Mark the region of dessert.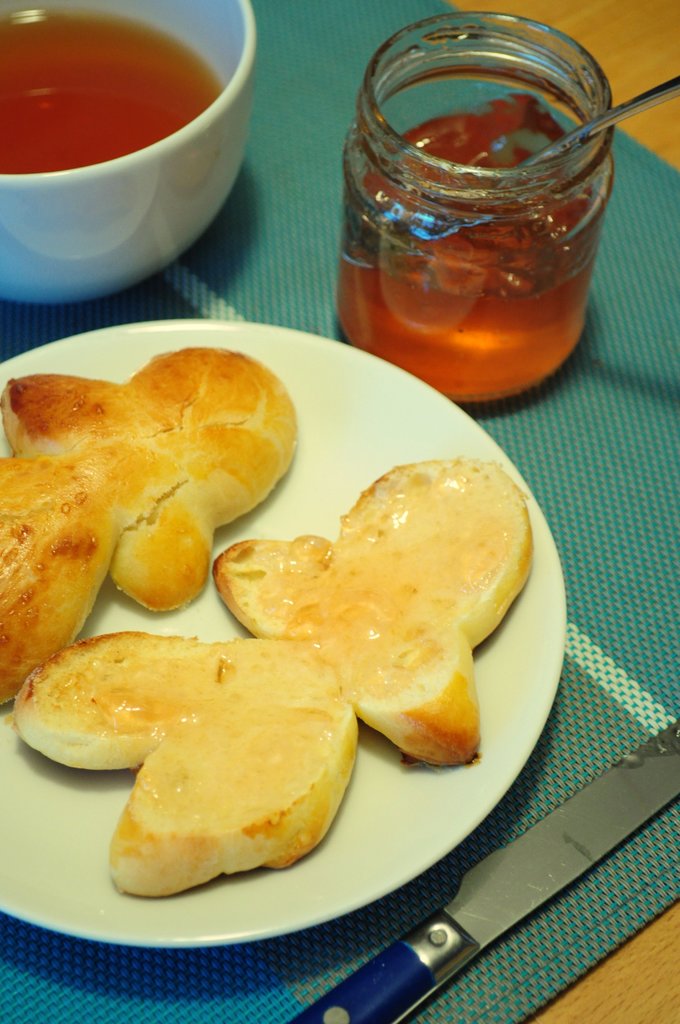
Region: pyautogui.locateOnScreen(0, 349, 296, 609).
